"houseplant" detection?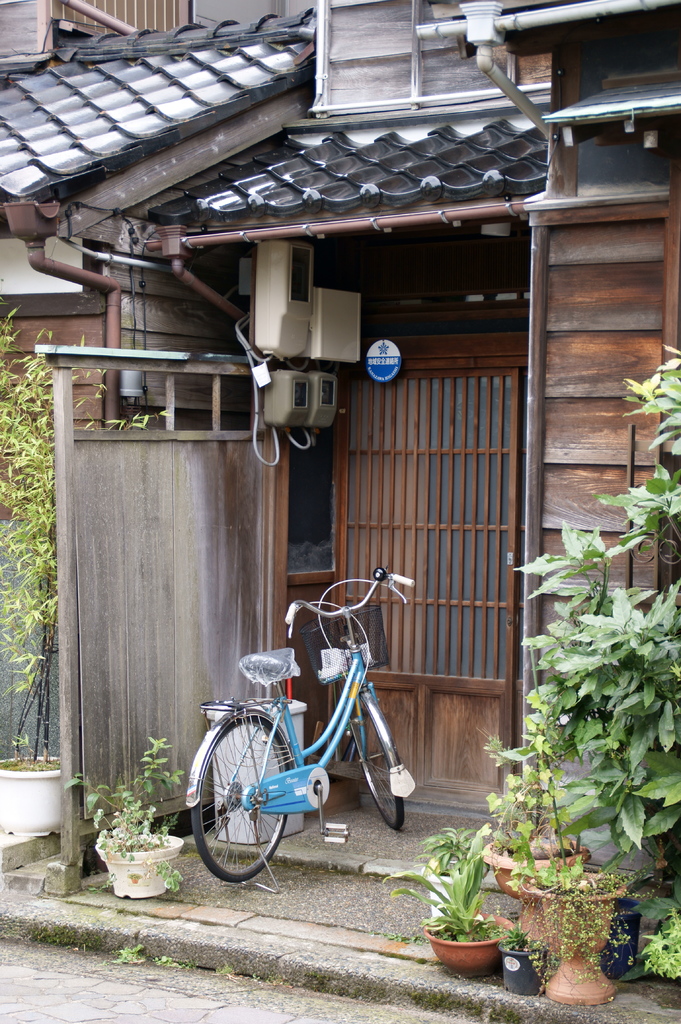
crop(69, 740, 190, 907)
